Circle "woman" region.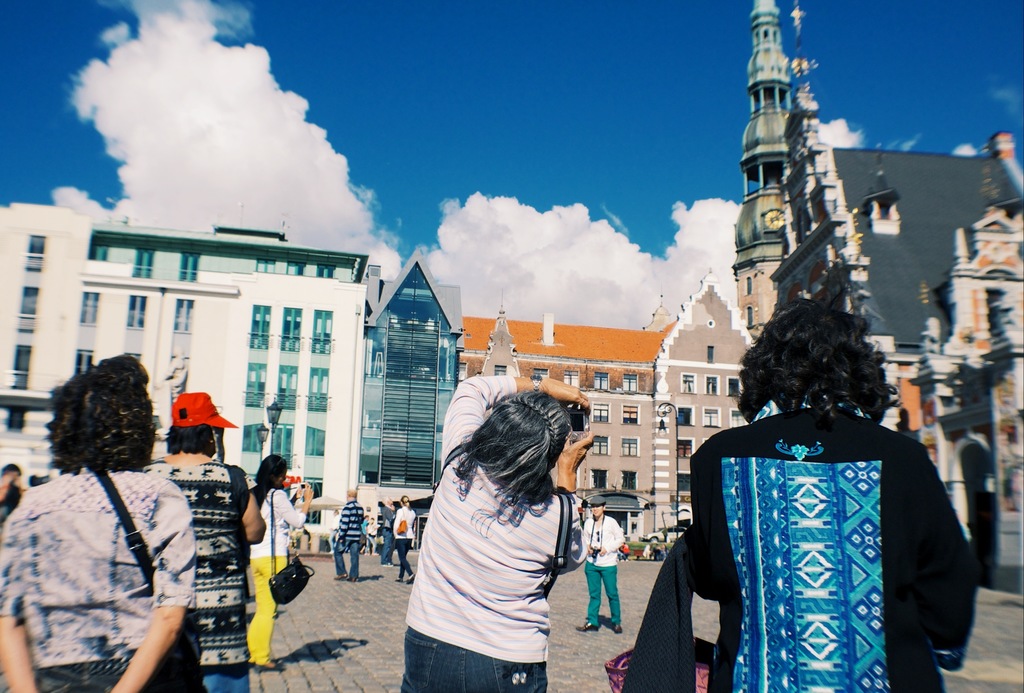
Region: <bbox>398, 378, 616, 686</bbox>.
